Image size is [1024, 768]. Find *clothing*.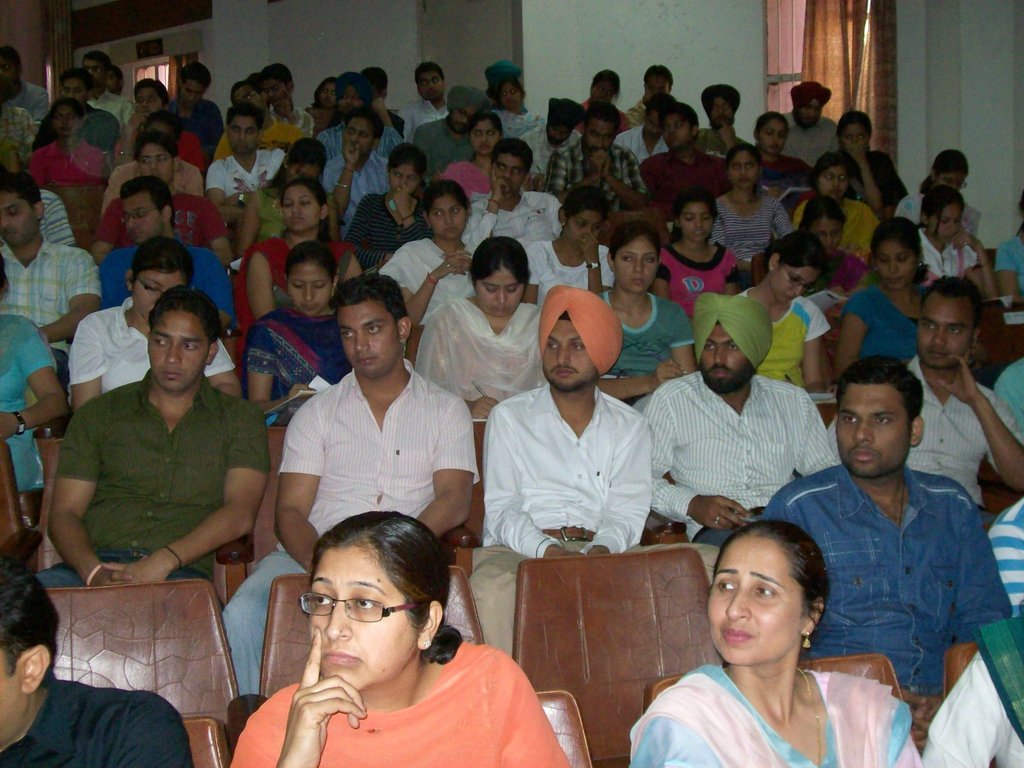
select_region(847, 291, 920, 376).
